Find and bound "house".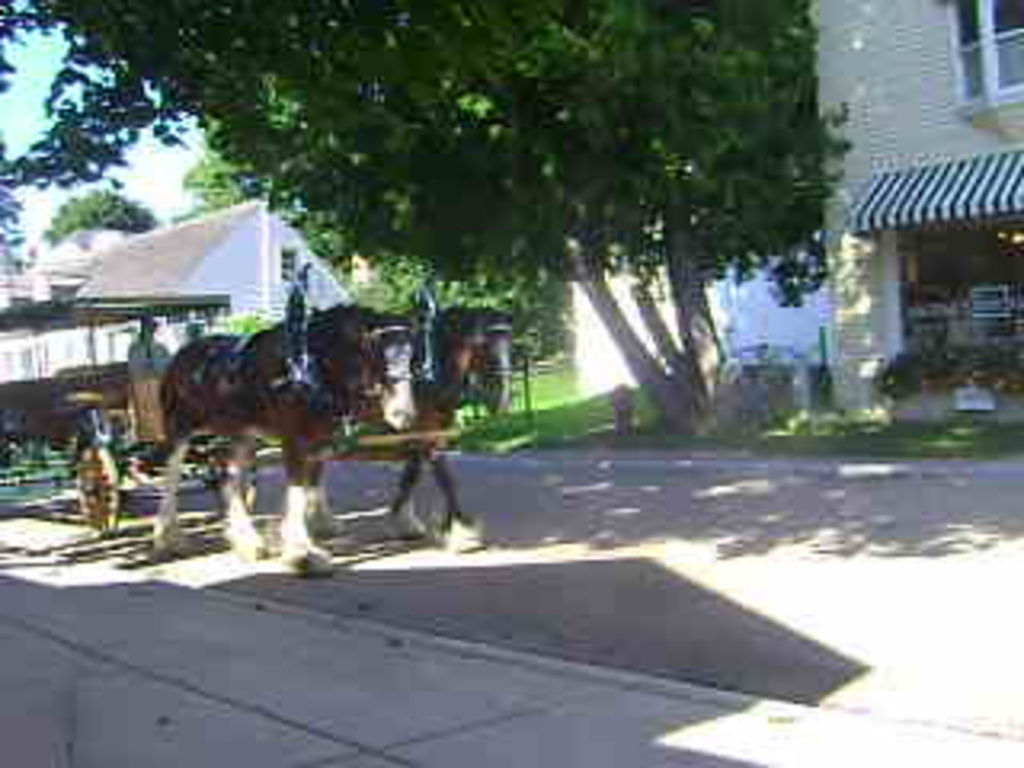
Bound: box=[134, 205, 314, 365].
